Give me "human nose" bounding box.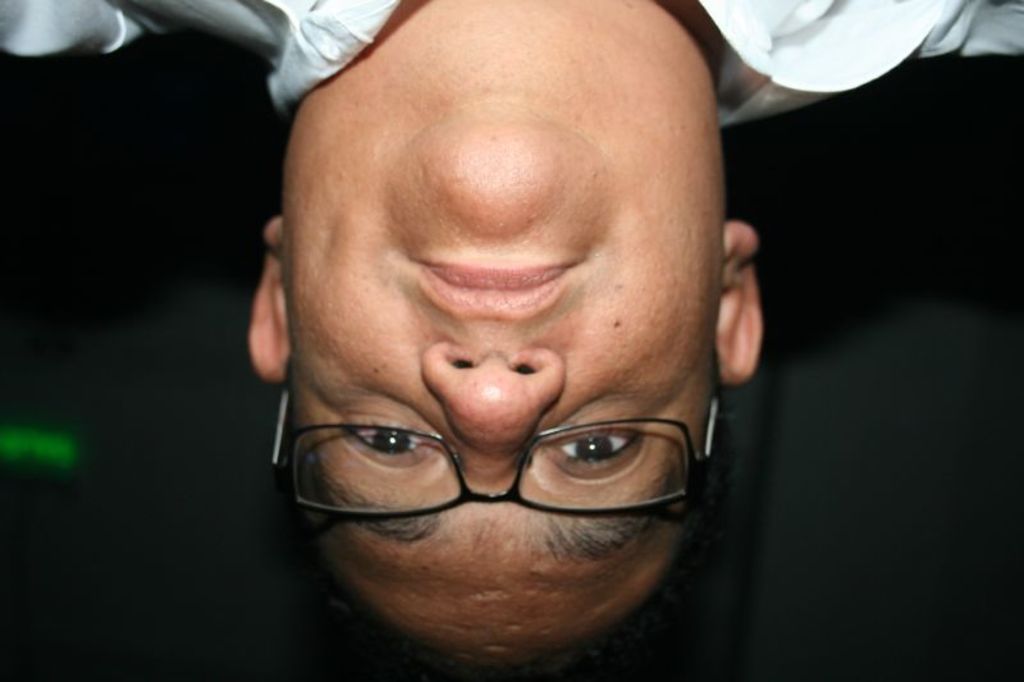
[425, 344, 563, 491].
